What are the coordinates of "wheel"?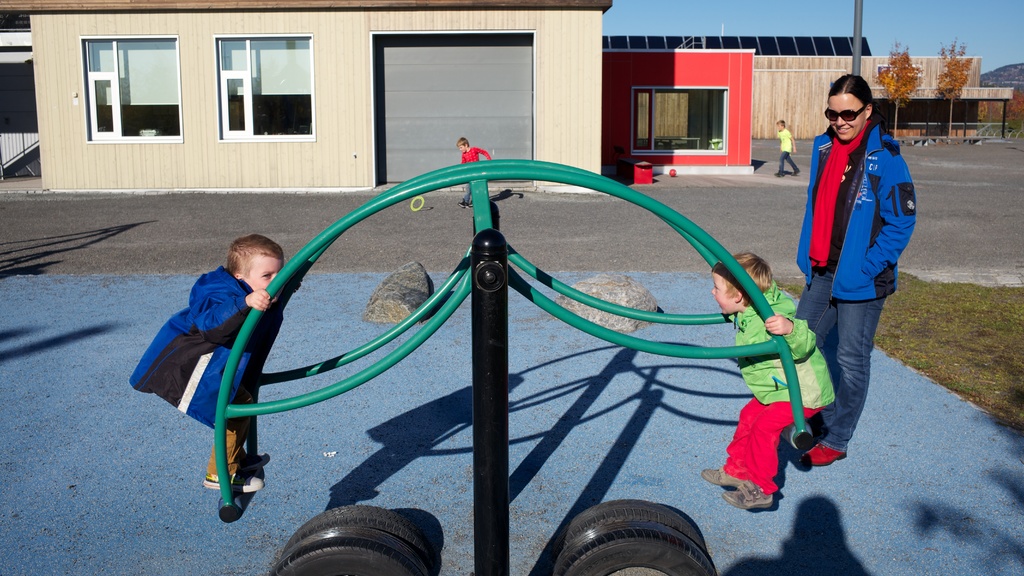
pyautogui.locateOnScreen(266, 534, 430, 575).
